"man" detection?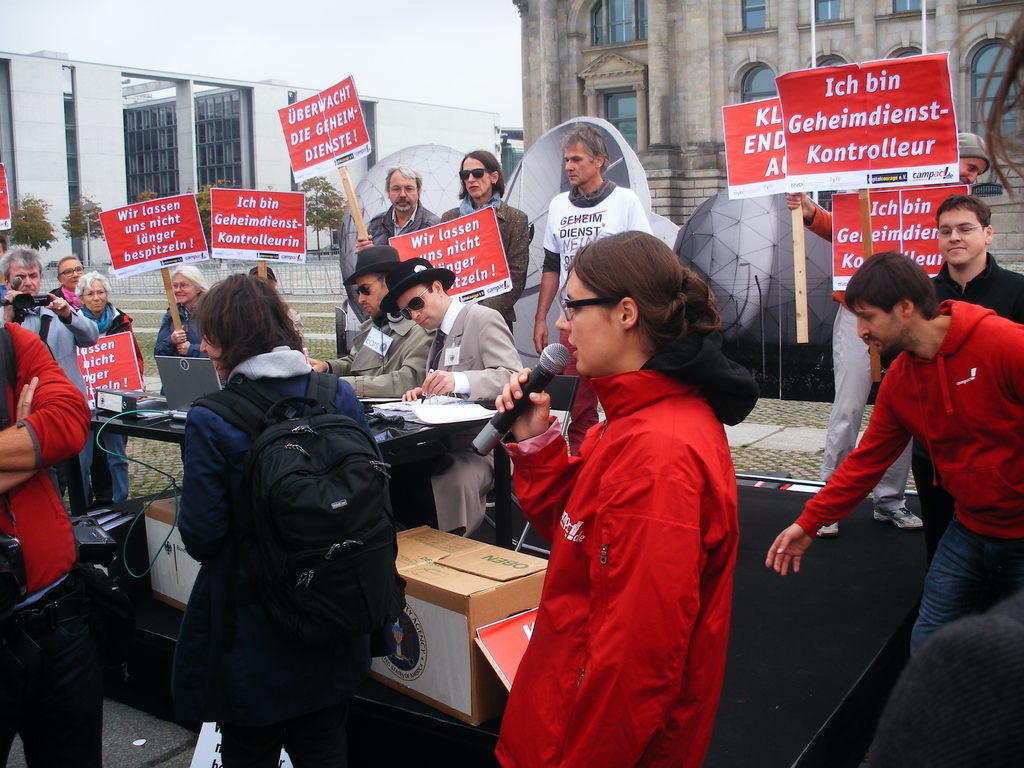
locate(353, 164, 442, 252)
